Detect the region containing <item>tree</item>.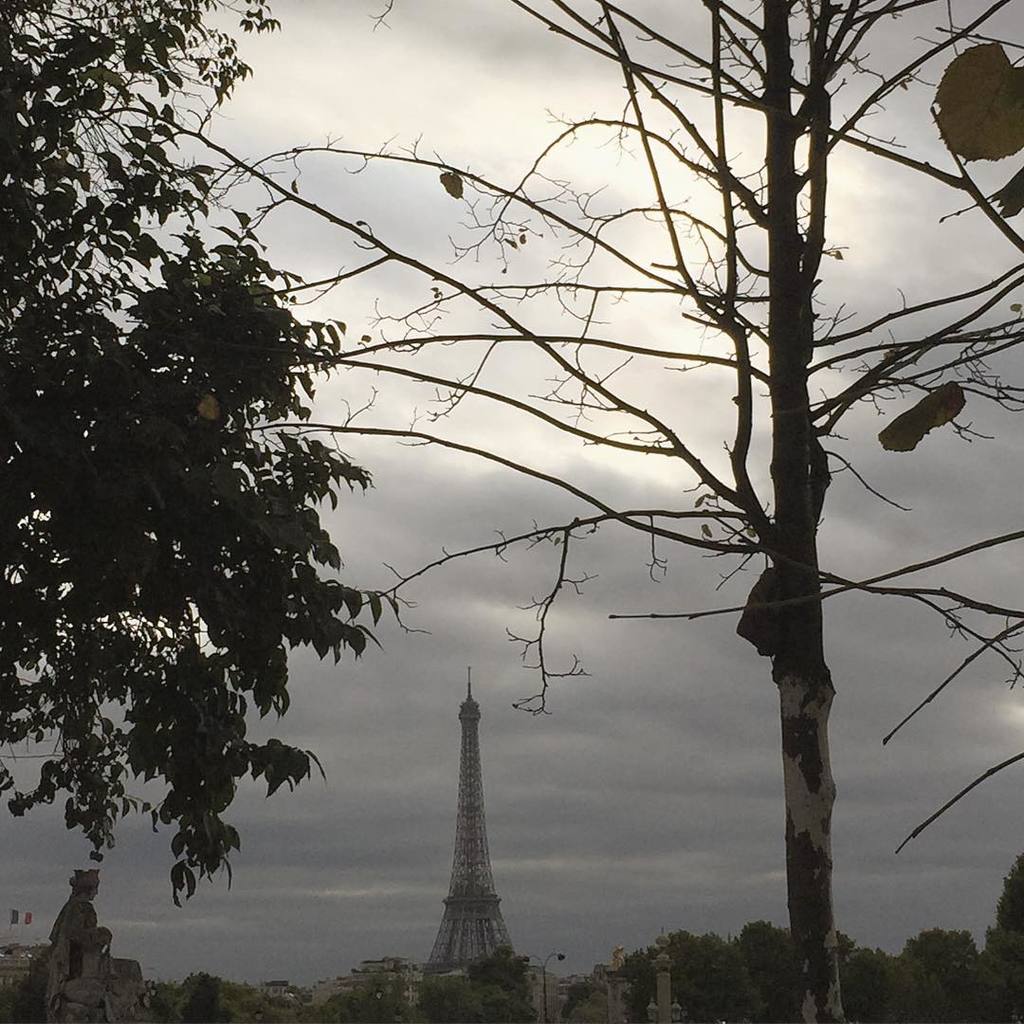
(0, 0, 400, 901).
